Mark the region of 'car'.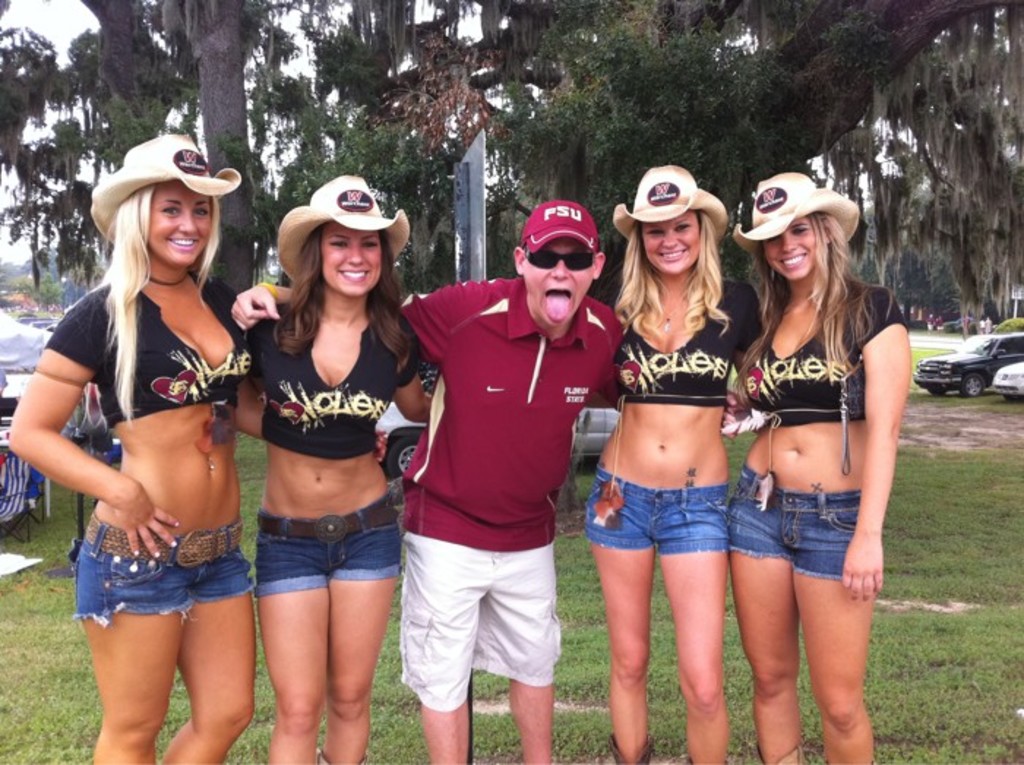
Region: [left=910, top=329, right=1023, bottom=393].
